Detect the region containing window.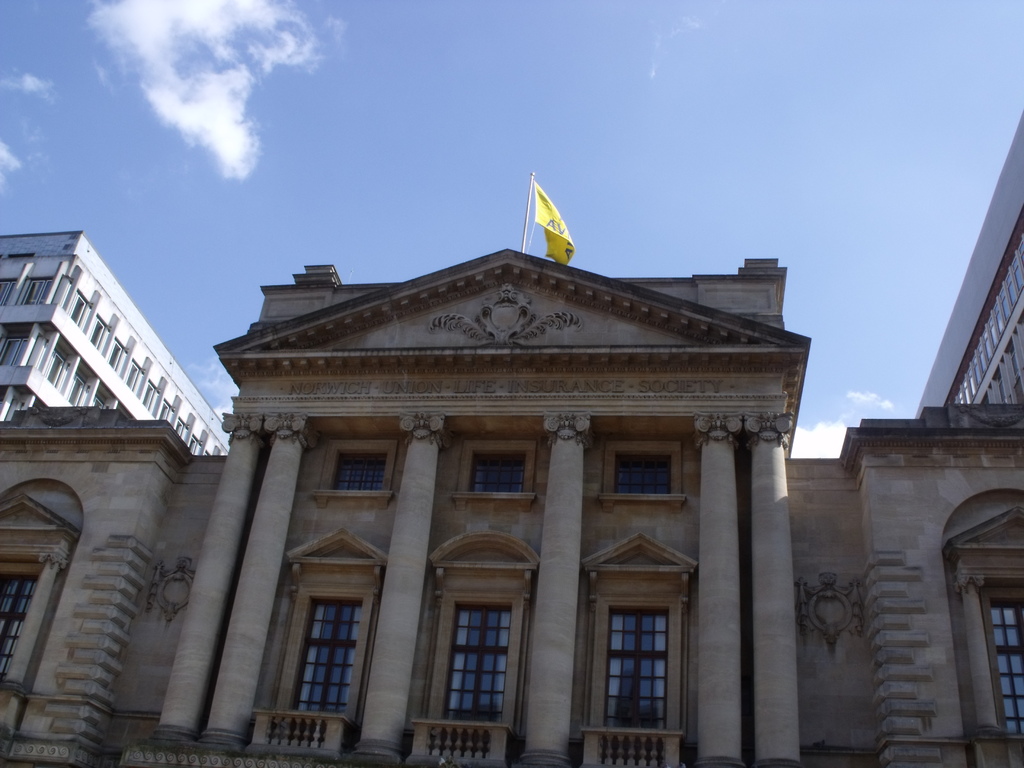
box=[325, 442, 386, 496].
